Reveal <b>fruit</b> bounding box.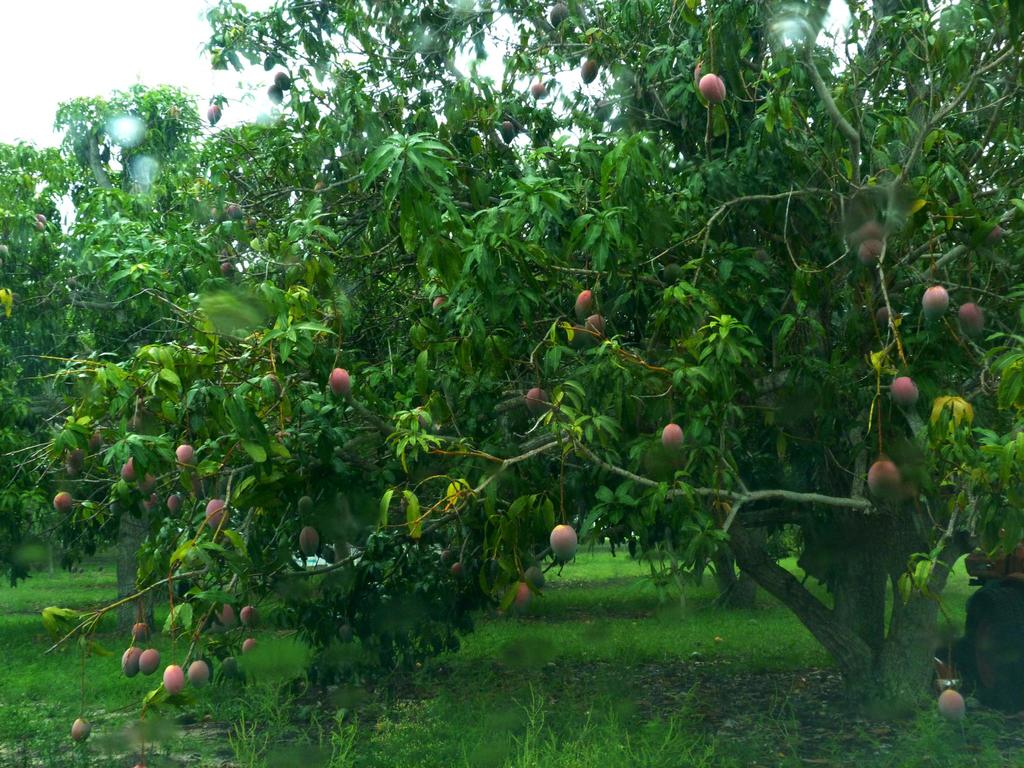
Revealed: box=[51, 491, 72, 512].
